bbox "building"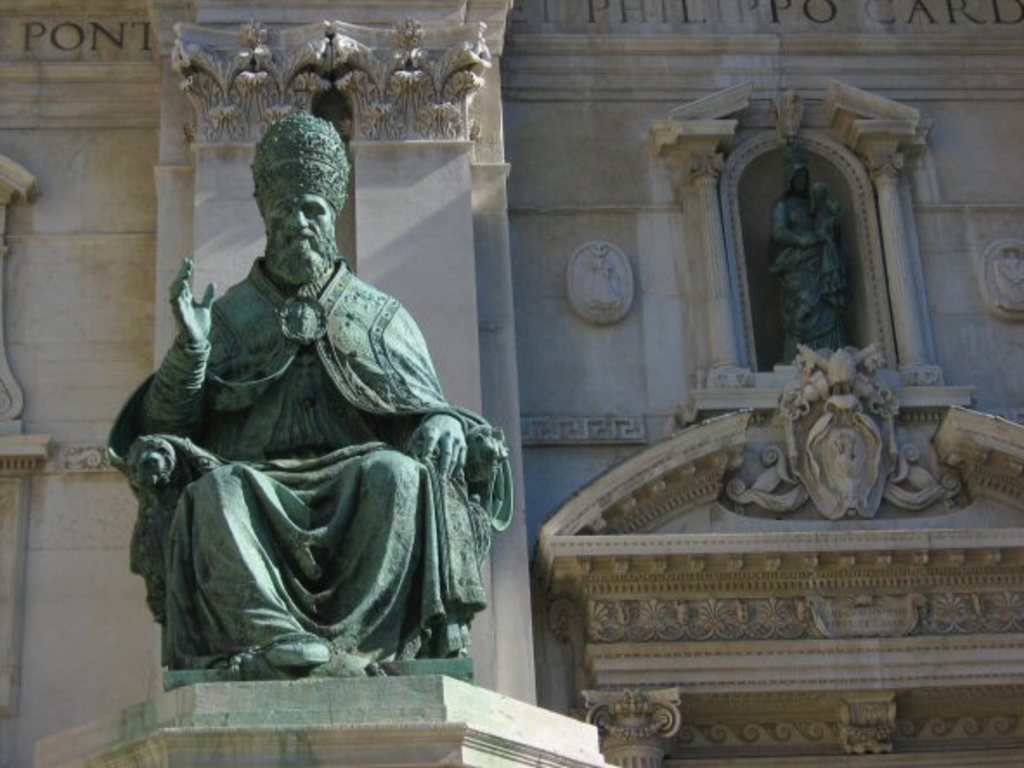
[0, 0, 1022, 766]
